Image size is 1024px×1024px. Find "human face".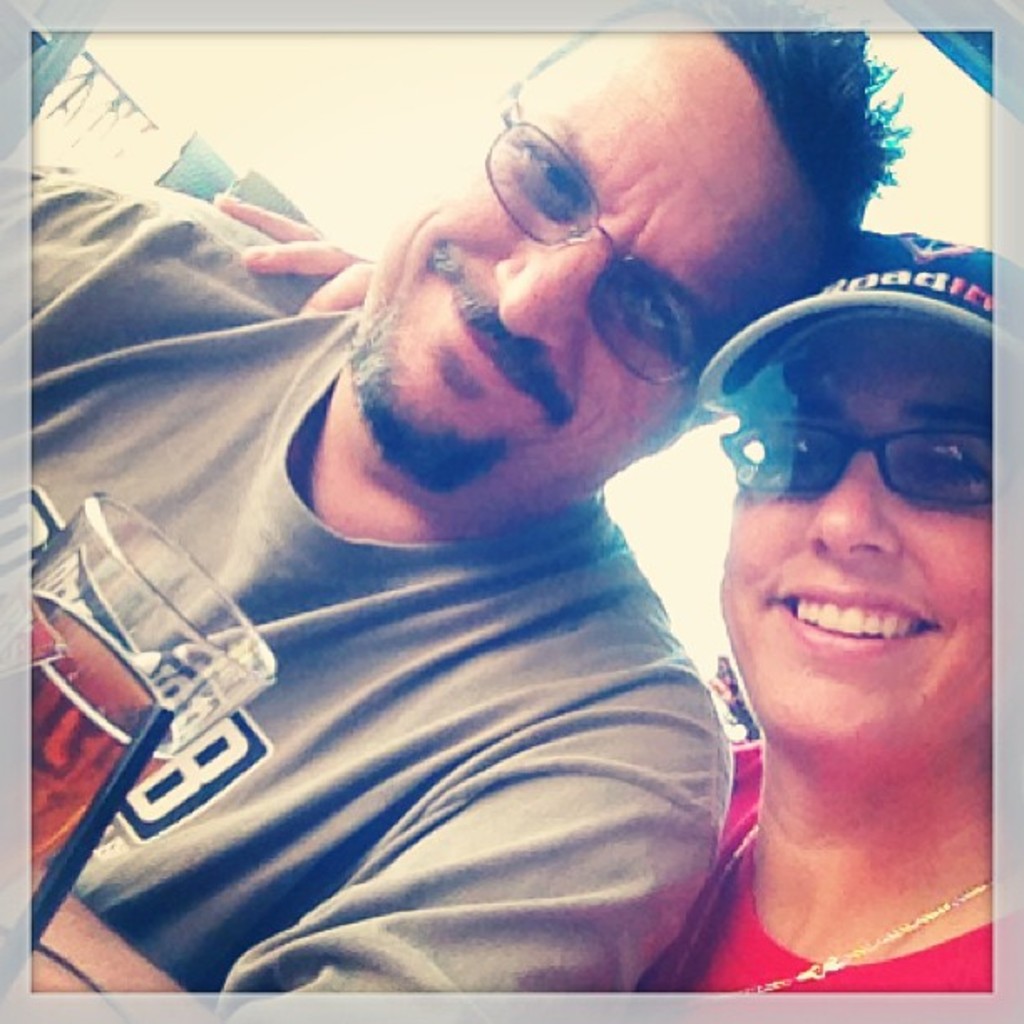
(left=351, top=33, right=832, bottom=507).
